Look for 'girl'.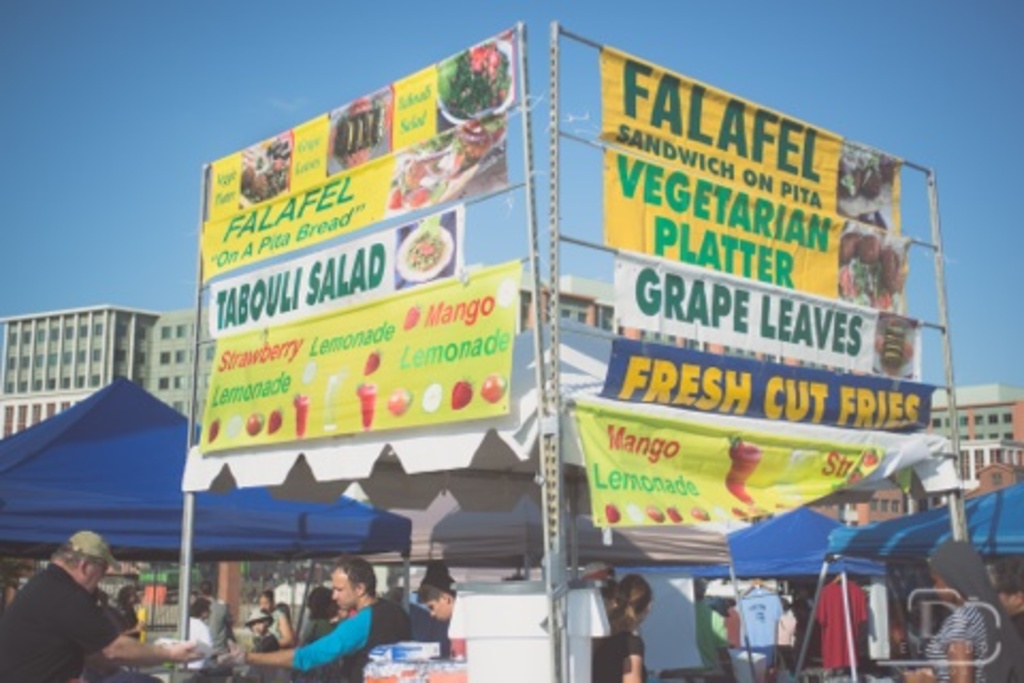
Found: {"left": 258, "top": 591, "right": 294, "bottom": 647}.
